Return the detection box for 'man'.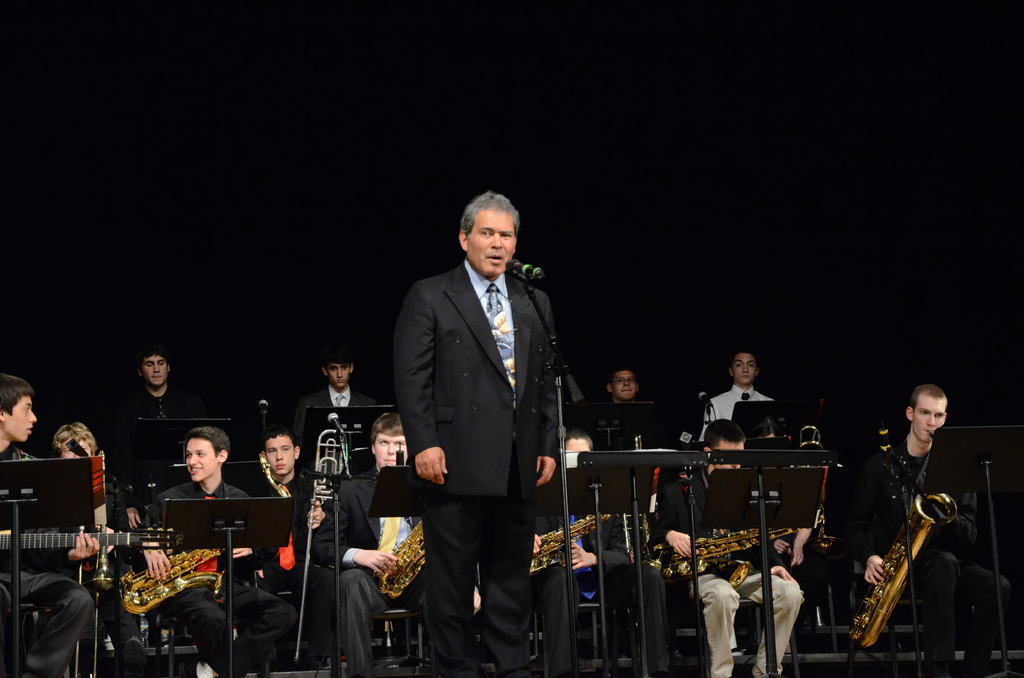
pyautogui.locateOnScreen(394, 159, 575, 677).
